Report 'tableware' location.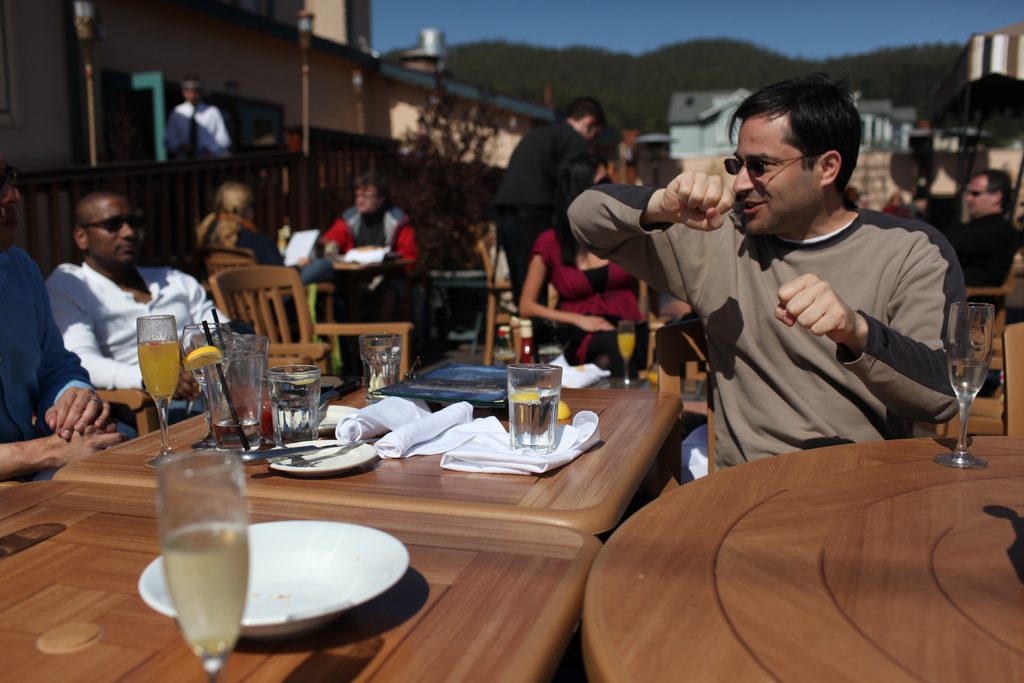
Report: <region>193, 315, 231, 452</region>.
